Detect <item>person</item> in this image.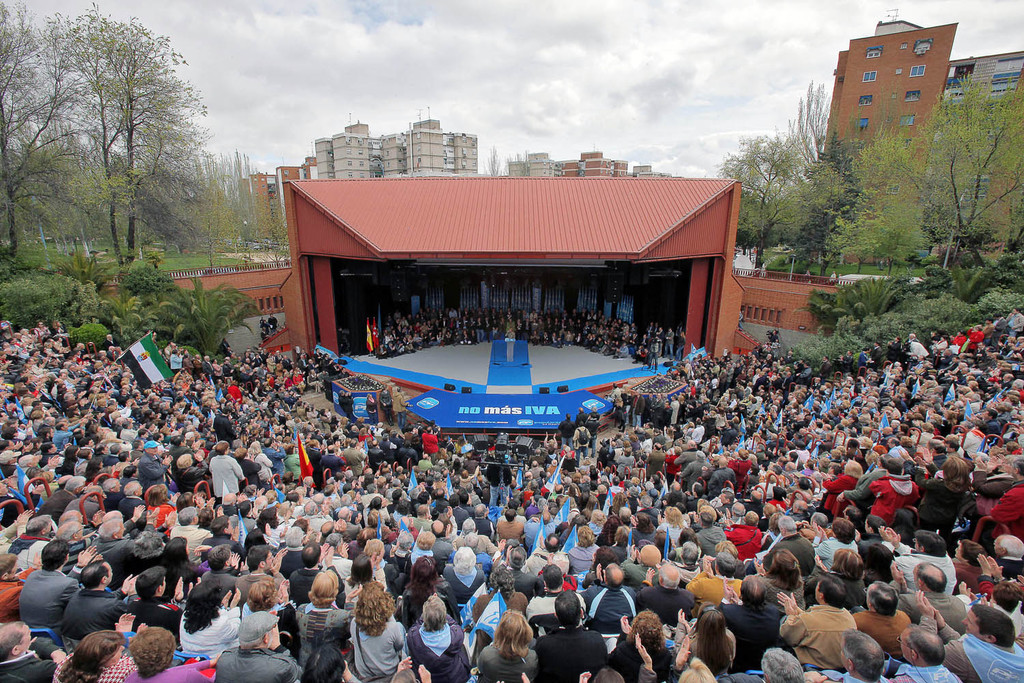
Detection: [left=634, top=511, right=662, bottom=547].
